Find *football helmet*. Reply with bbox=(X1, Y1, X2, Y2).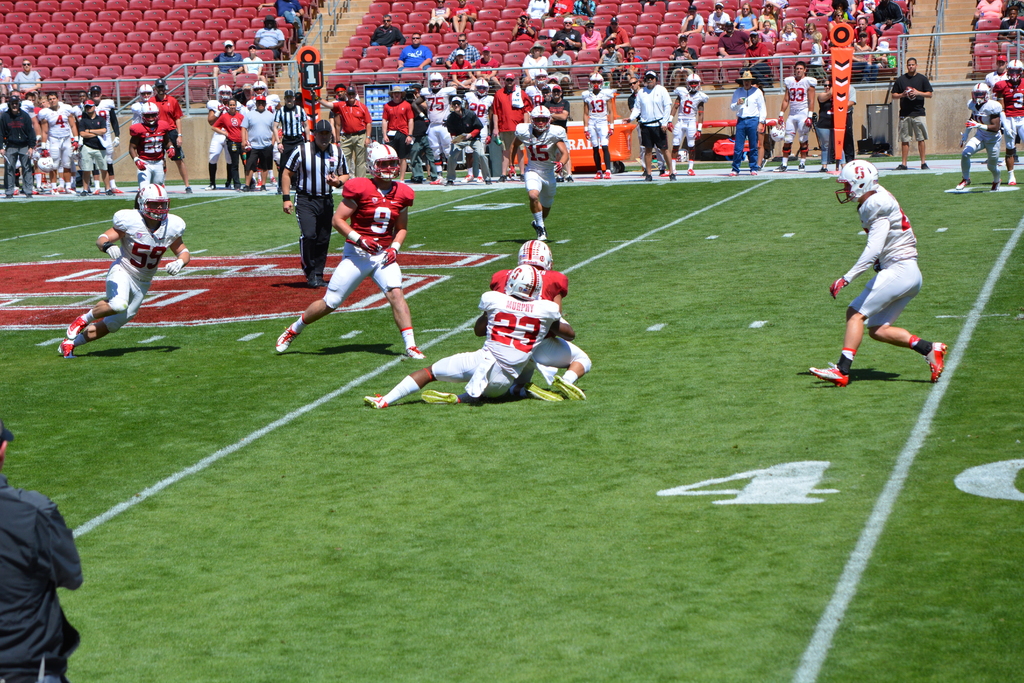
bbox=(588, 73, 607, 93).
